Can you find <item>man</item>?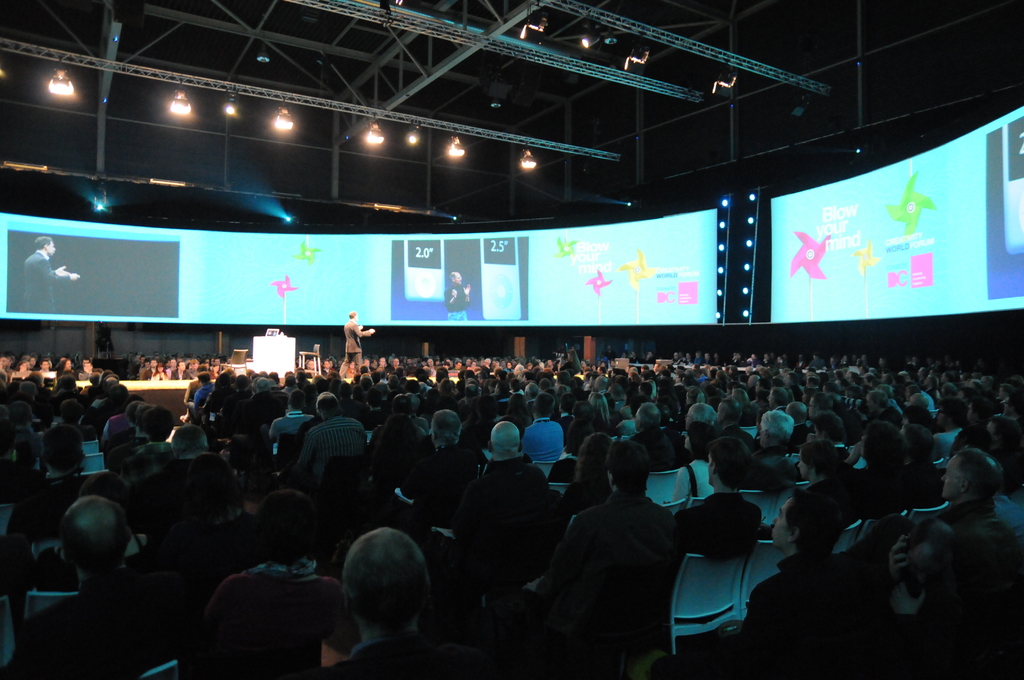
Yes, bounding box: bbox(441, 272, 472, 321).
